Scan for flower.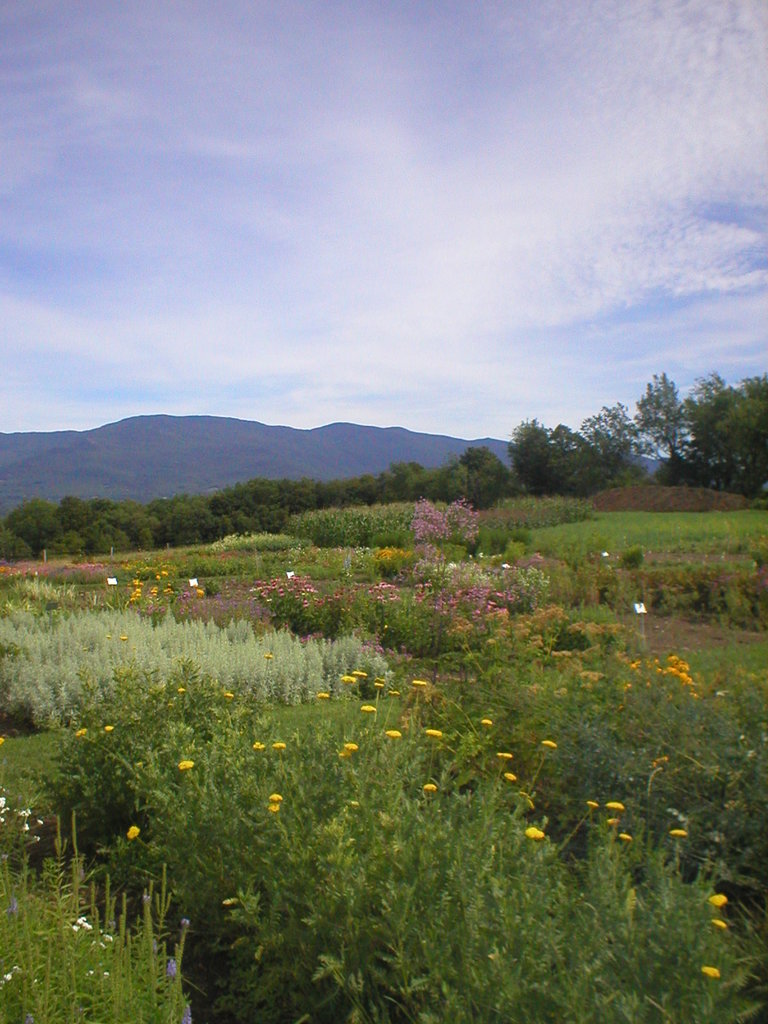
Scan result: x1=589, y1=801, x2=601, y2=809.
